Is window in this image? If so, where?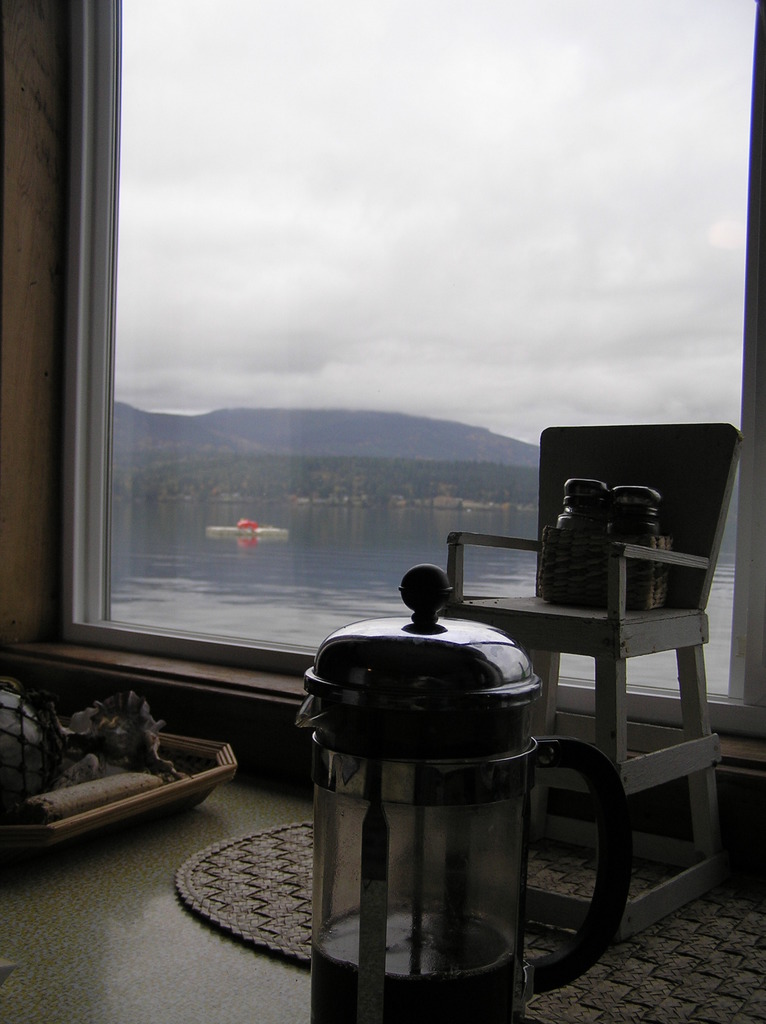
Yes, at 4, 0, 765, 711.
